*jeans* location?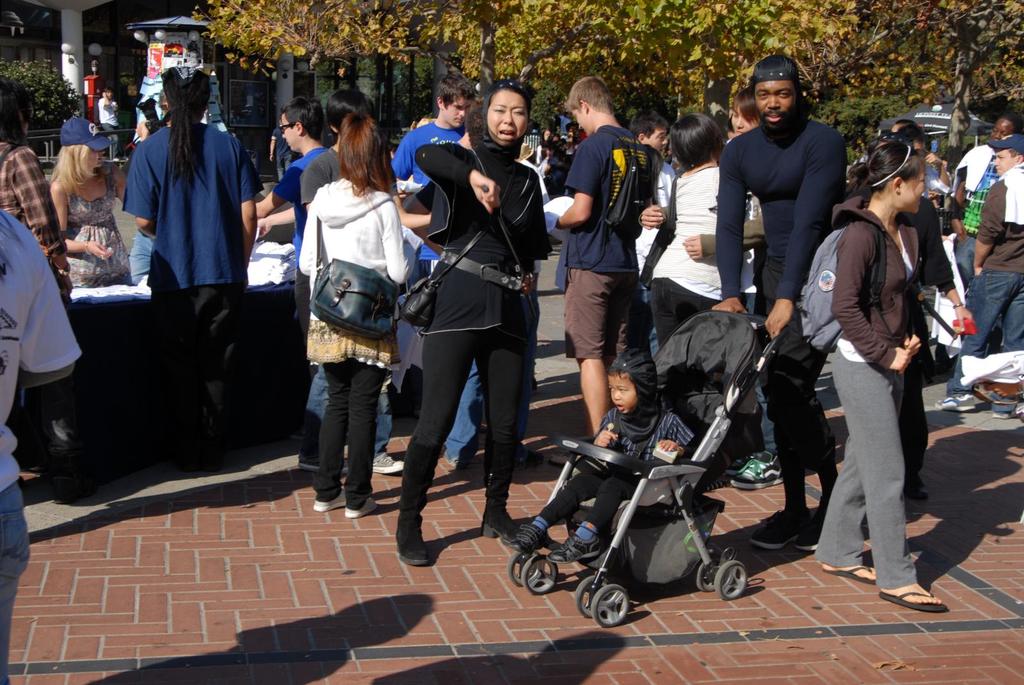
box=[2, 482, 20, 684]
